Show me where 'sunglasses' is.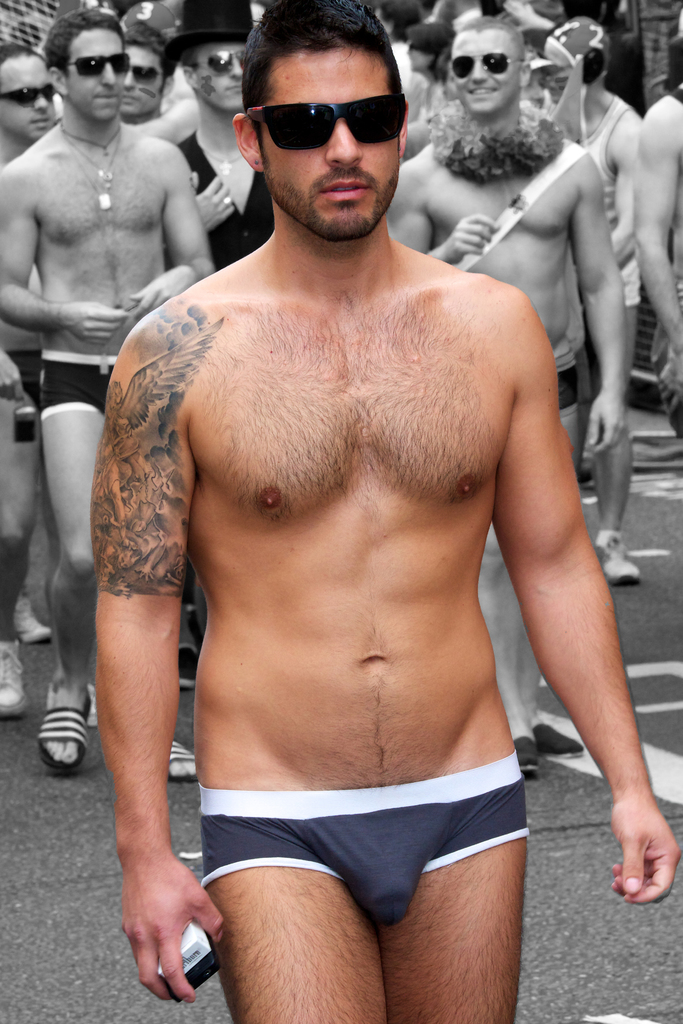
'sunglasses' is at bbox=[129, 68, 163, 83].
